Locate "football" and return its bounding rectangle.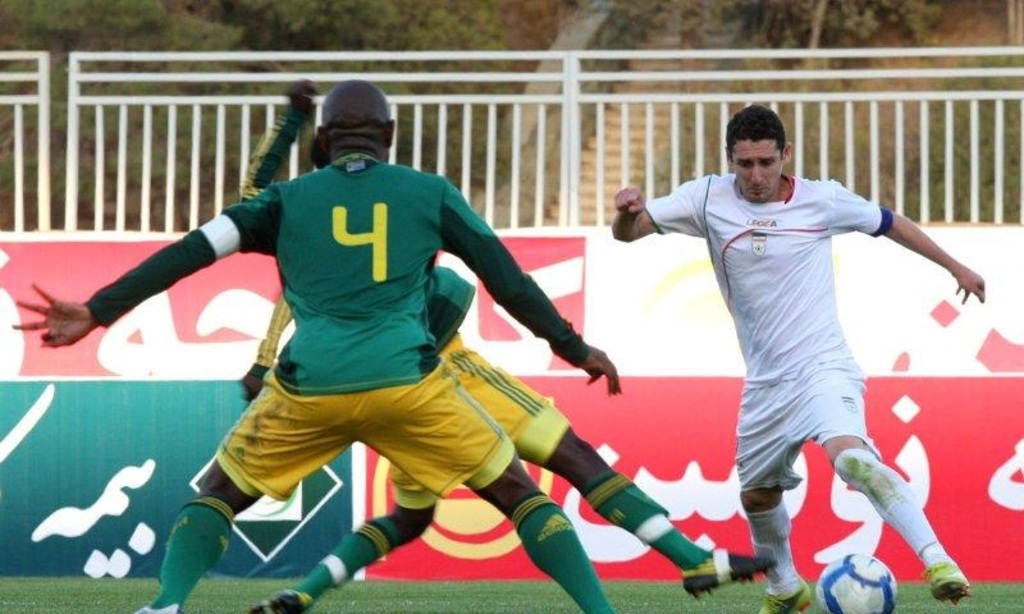
(815, 553, 899, 613).
